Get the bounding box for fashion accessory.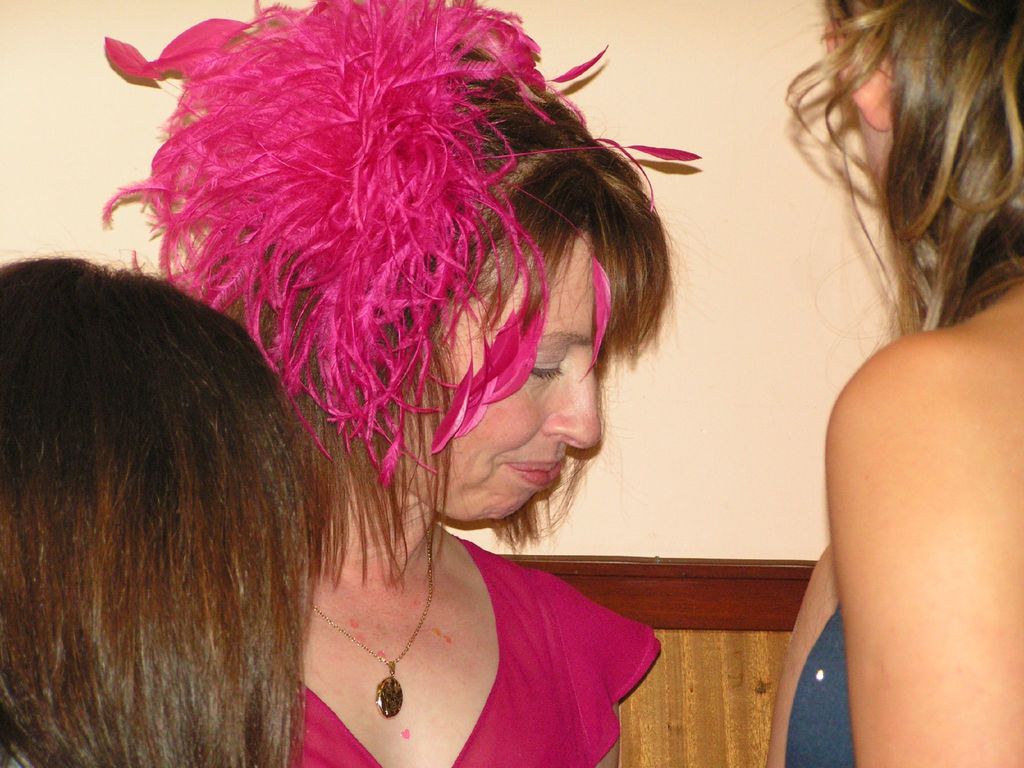
(left=103, top=0, right=705, bottom=488).
